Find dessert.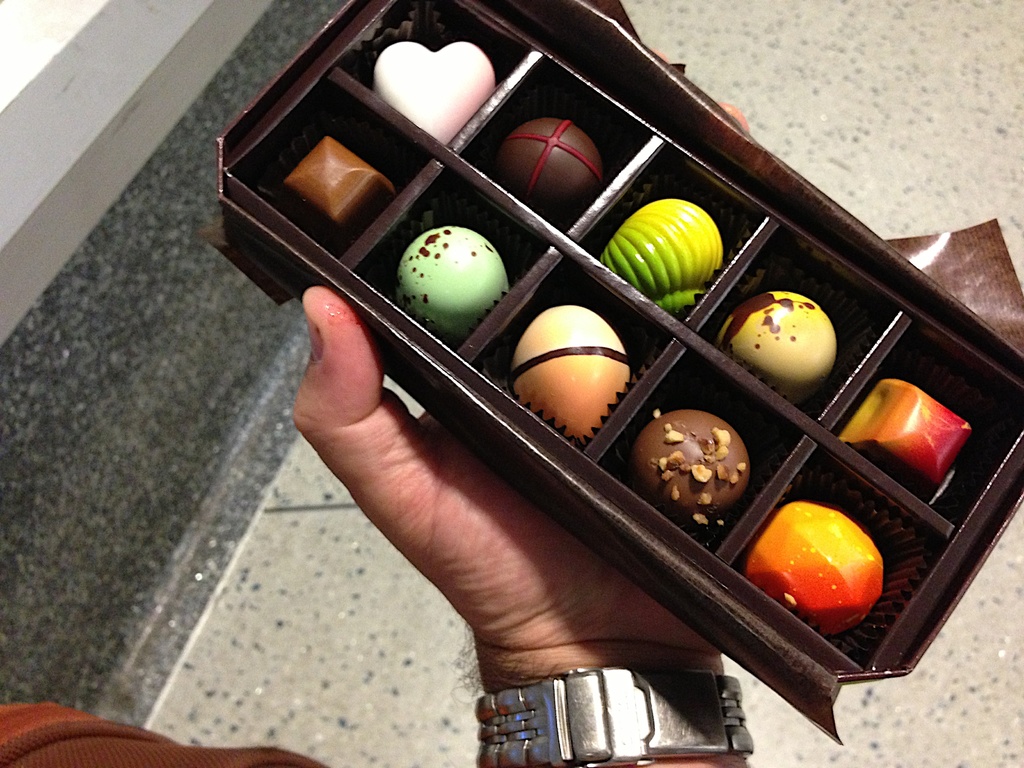
(599, 201, 723, 315).
